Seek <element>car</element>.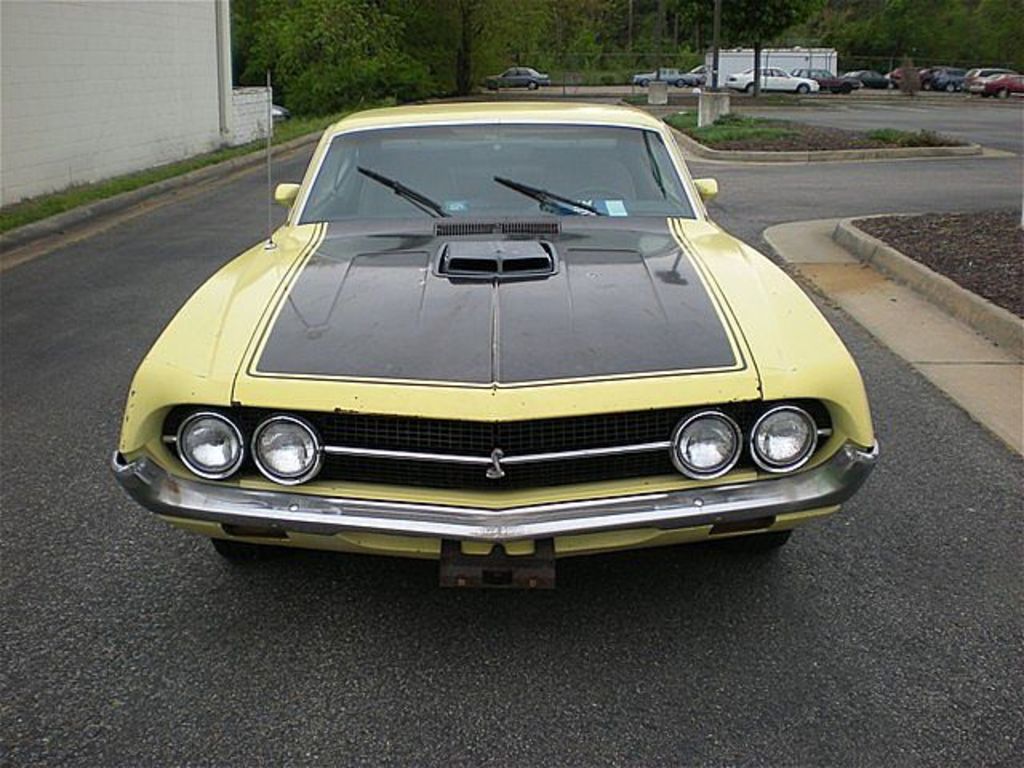
[x1=890, y1=64, x2=934, y2=90].
